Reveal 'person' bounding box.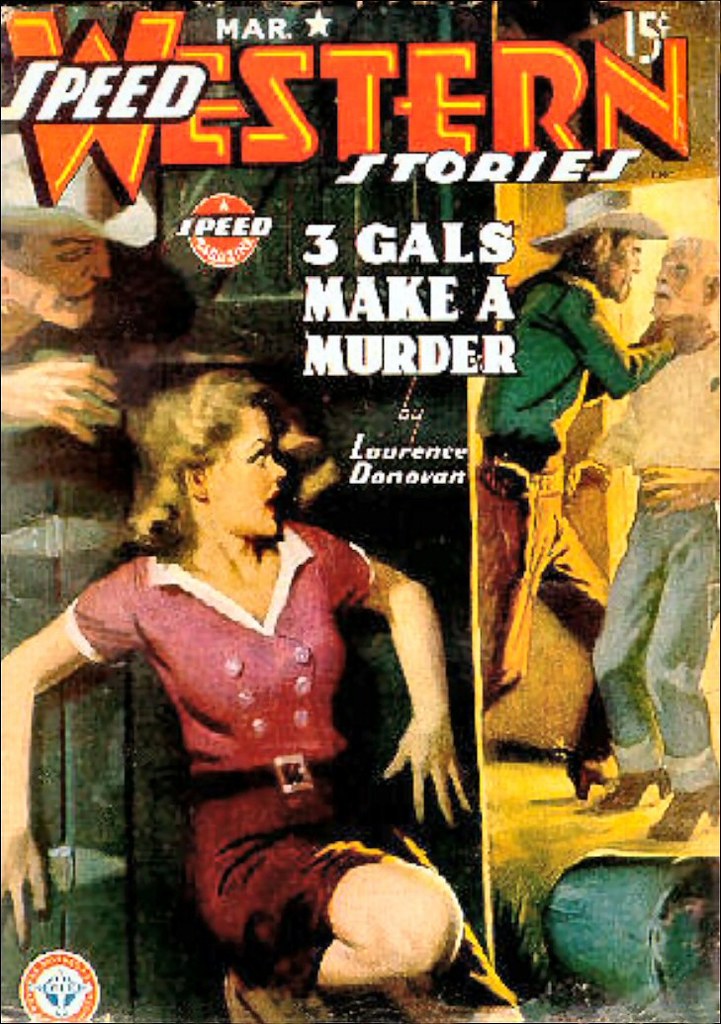
Revealed: (42, 273, 499, 998).
